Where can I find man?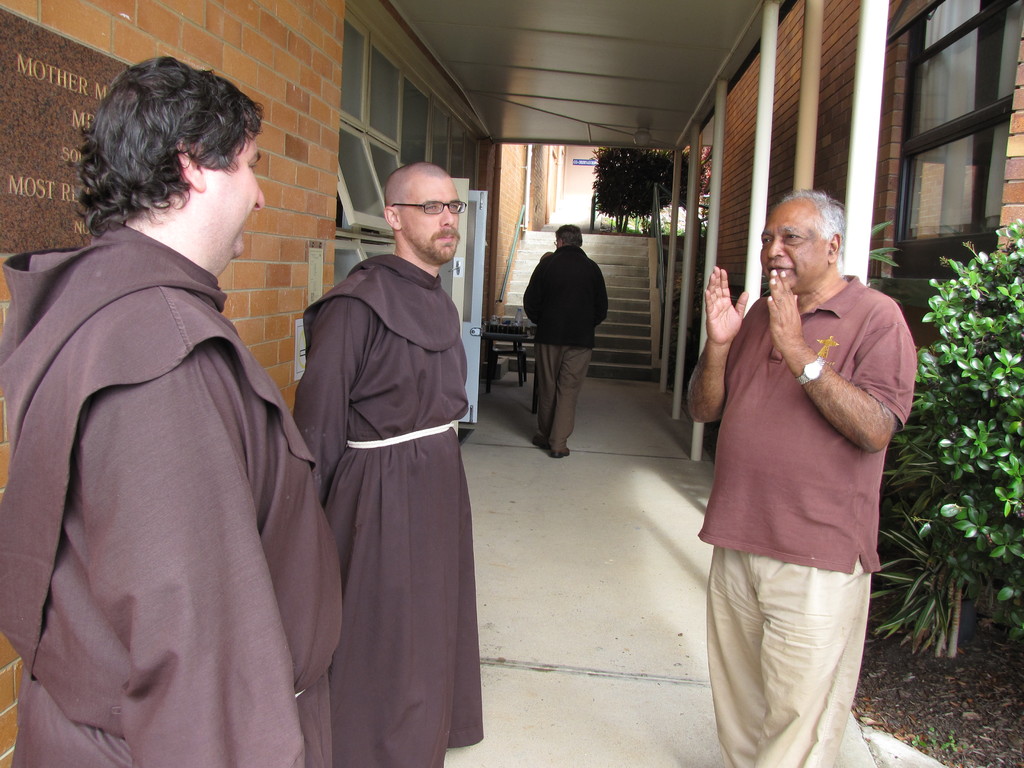
You can find it at 681/169/918/755.
